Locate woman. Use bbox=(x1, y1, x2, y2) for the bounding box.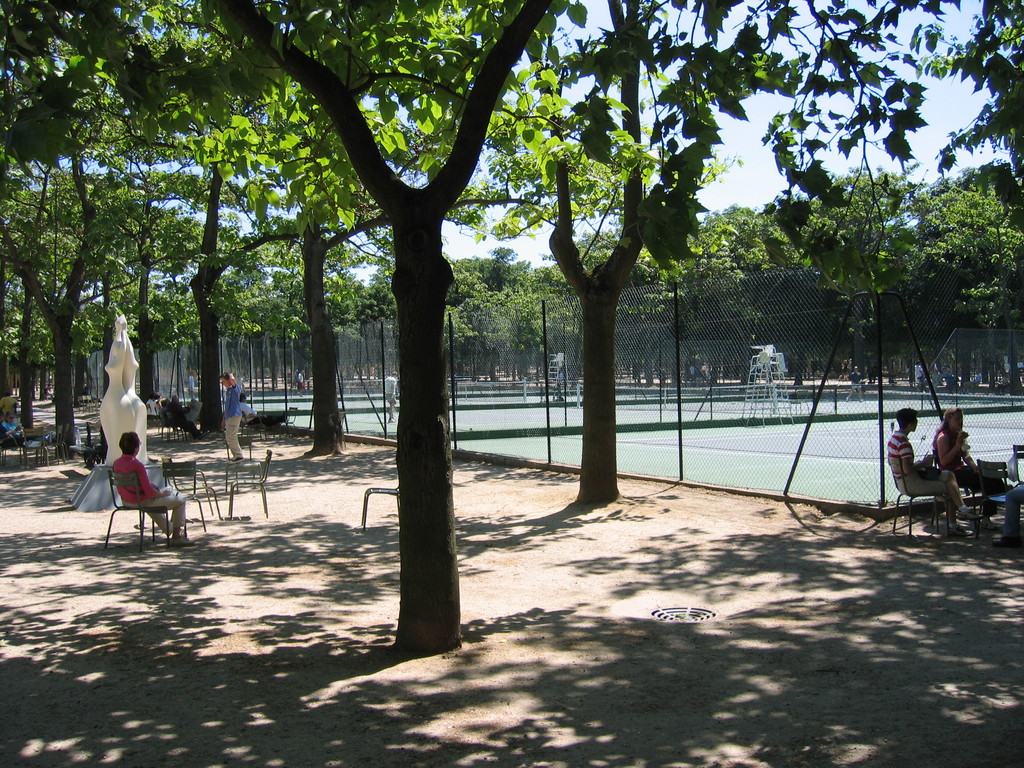
bbox=(111, 430, 195, 548).
